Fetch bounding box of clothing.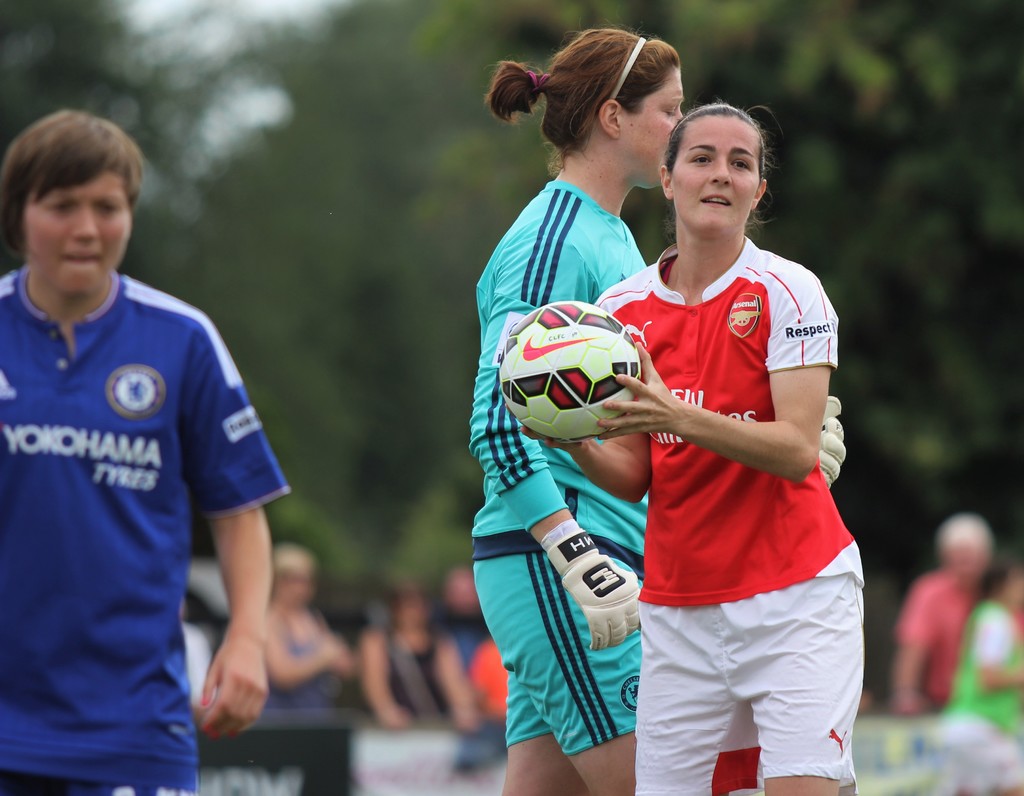
Bbox: [x1=943, y1=601, x2=1023, y2=792].
